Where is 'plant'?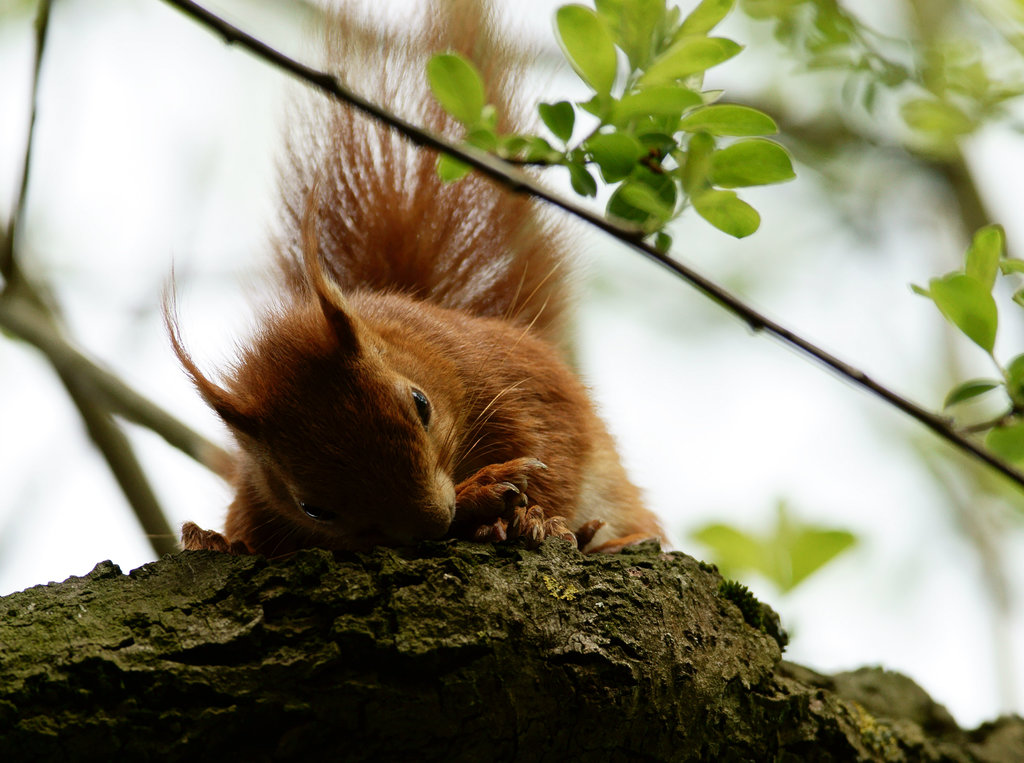
bbox(687, 502, 866, 594).
